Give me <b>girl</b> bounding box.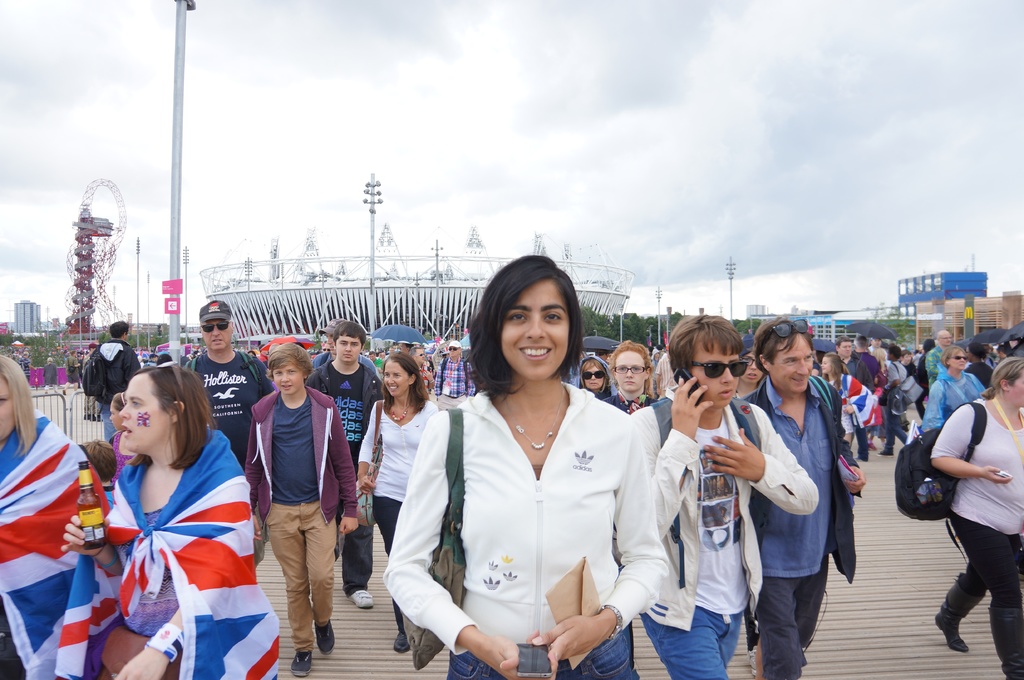
l=61, t=360, r=284, b=679.
